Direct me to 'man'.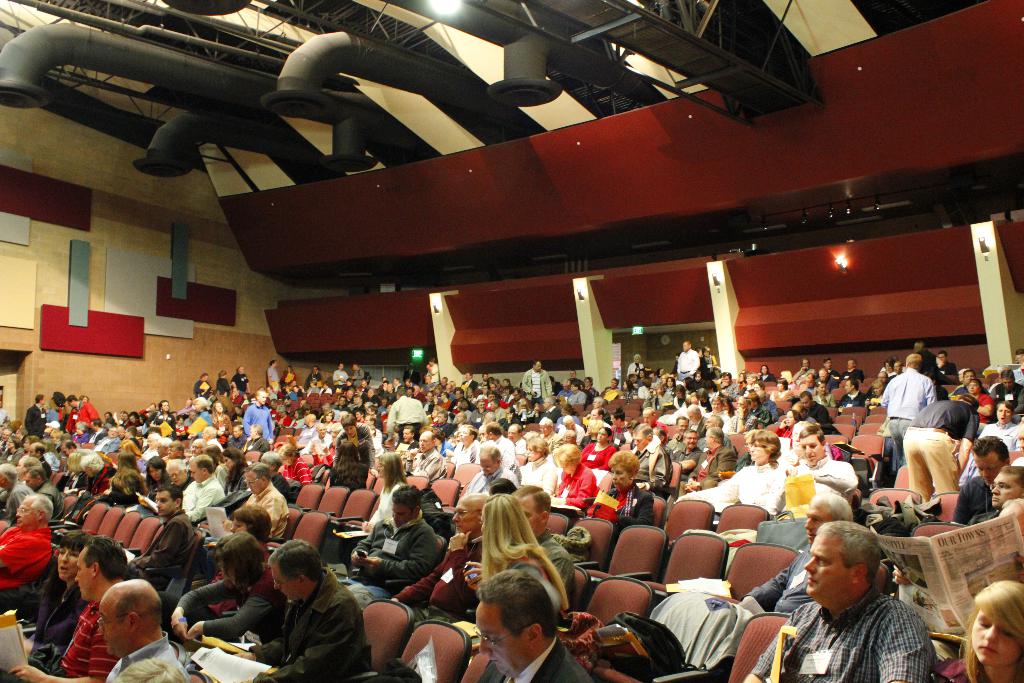
Direction: (882,354,938,461).
